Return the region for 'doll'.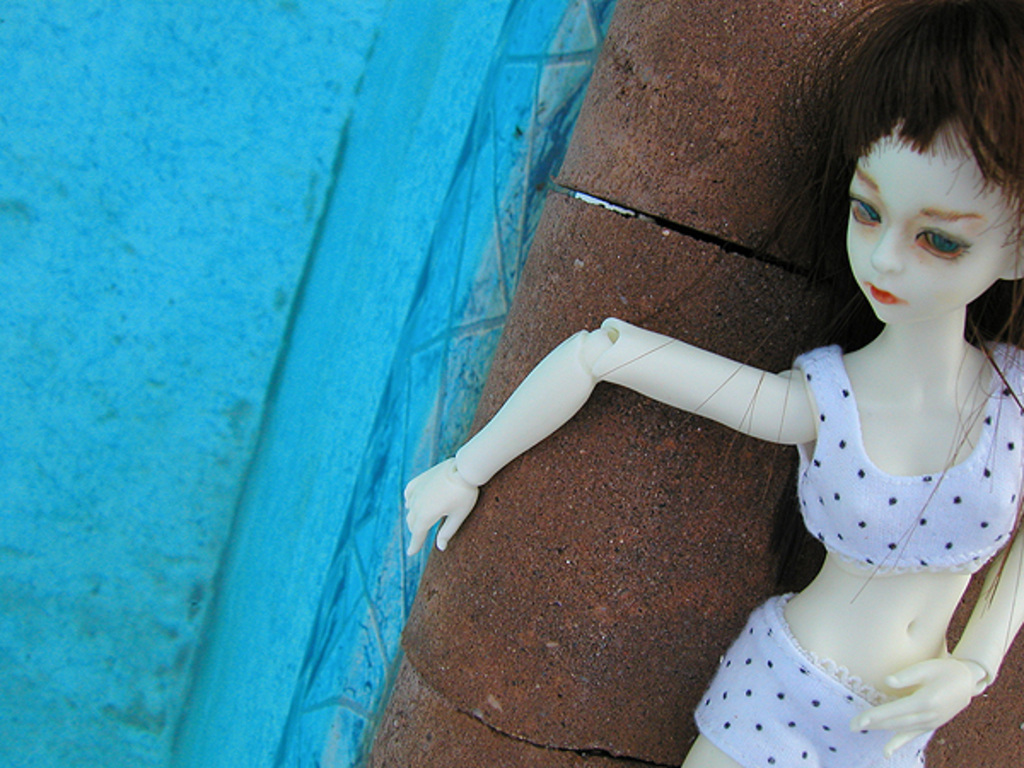
[510, 17, 1009, 754].
